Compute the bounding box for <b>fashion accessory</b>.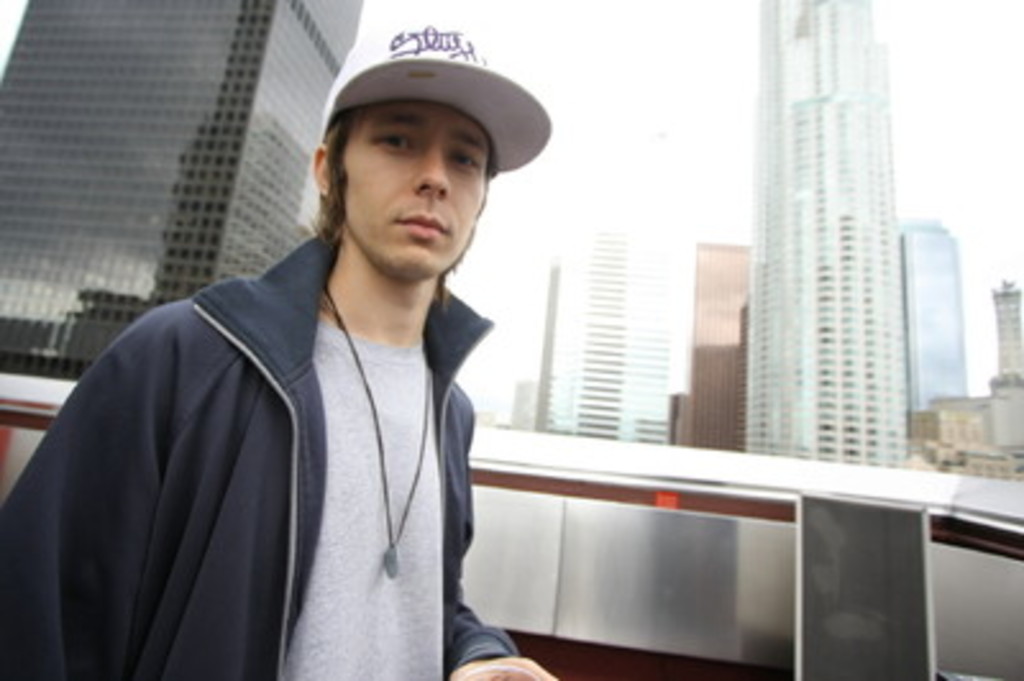
320,279,435,584.
